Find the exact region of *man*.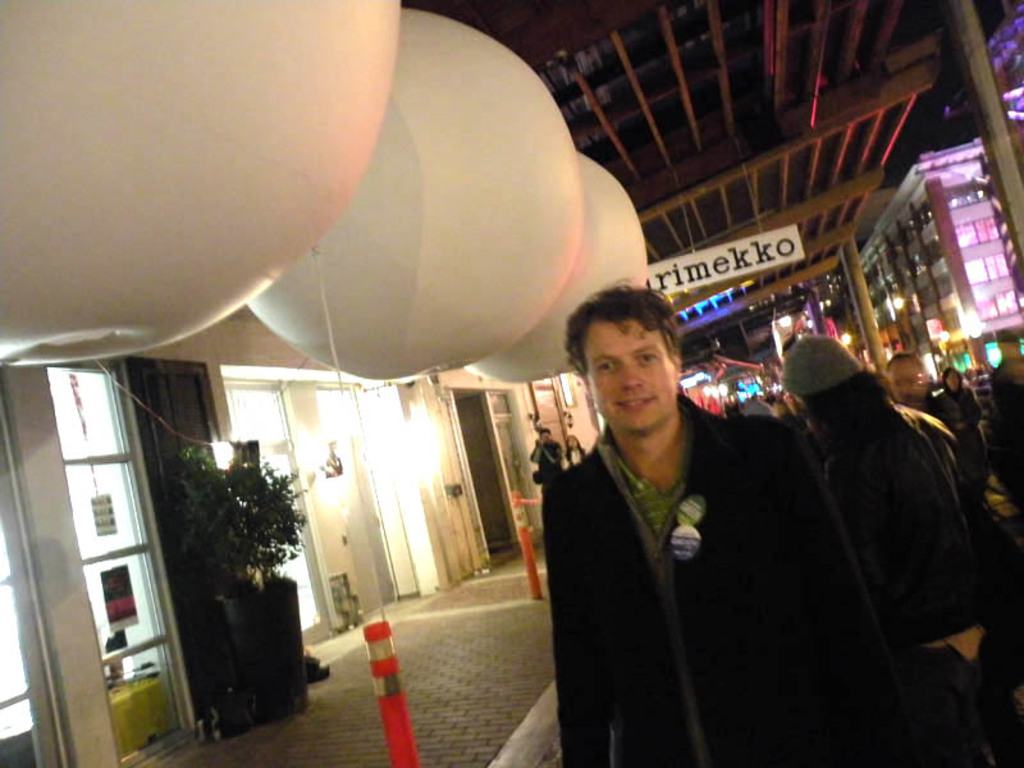
Exact region: [512,287,925,764].
